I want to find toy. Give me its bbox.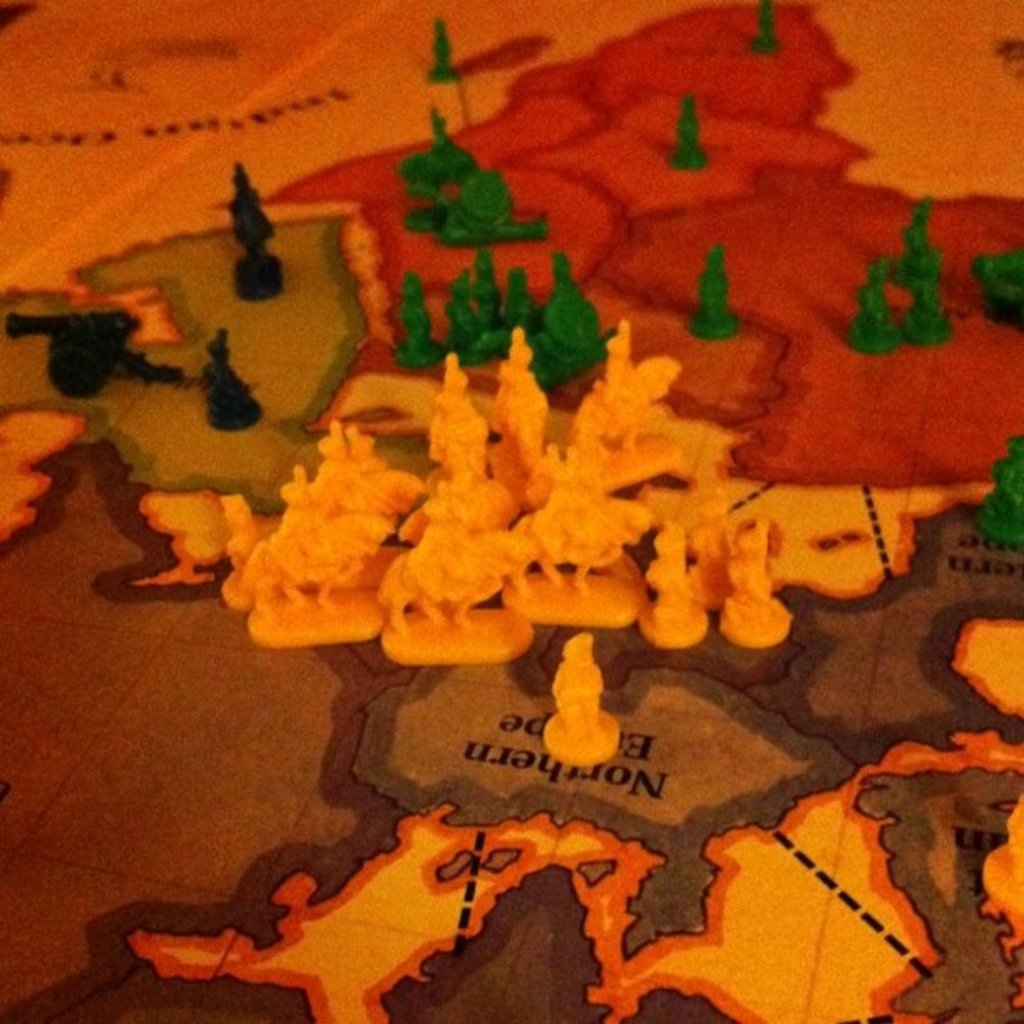
(905,251,954,345).
